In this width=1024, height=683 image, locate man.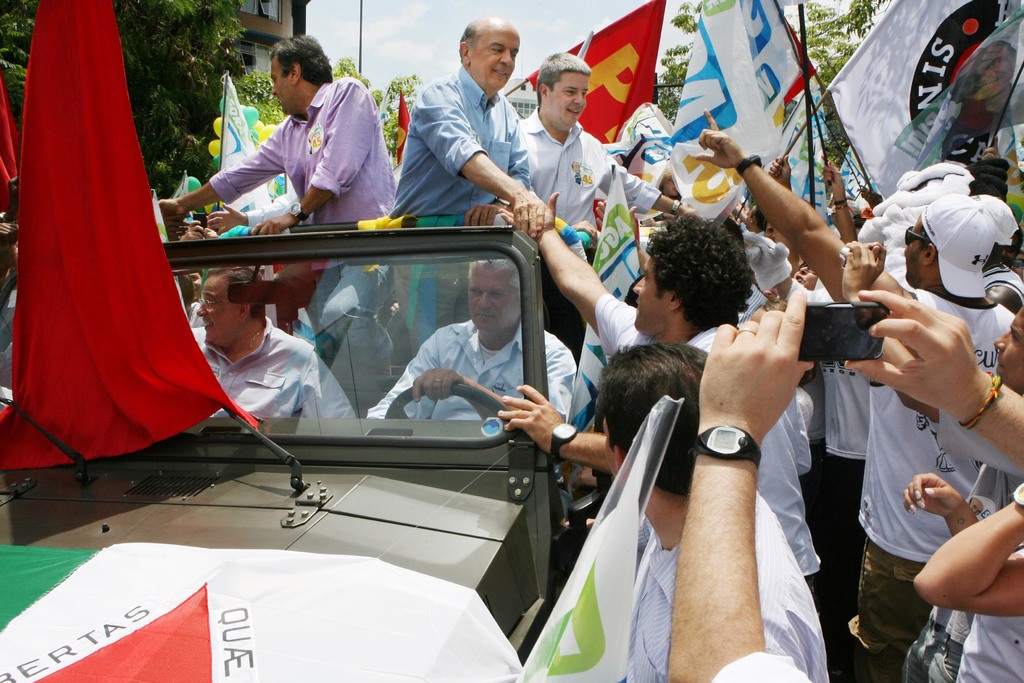
Bounding box: 591 343 833 682.
